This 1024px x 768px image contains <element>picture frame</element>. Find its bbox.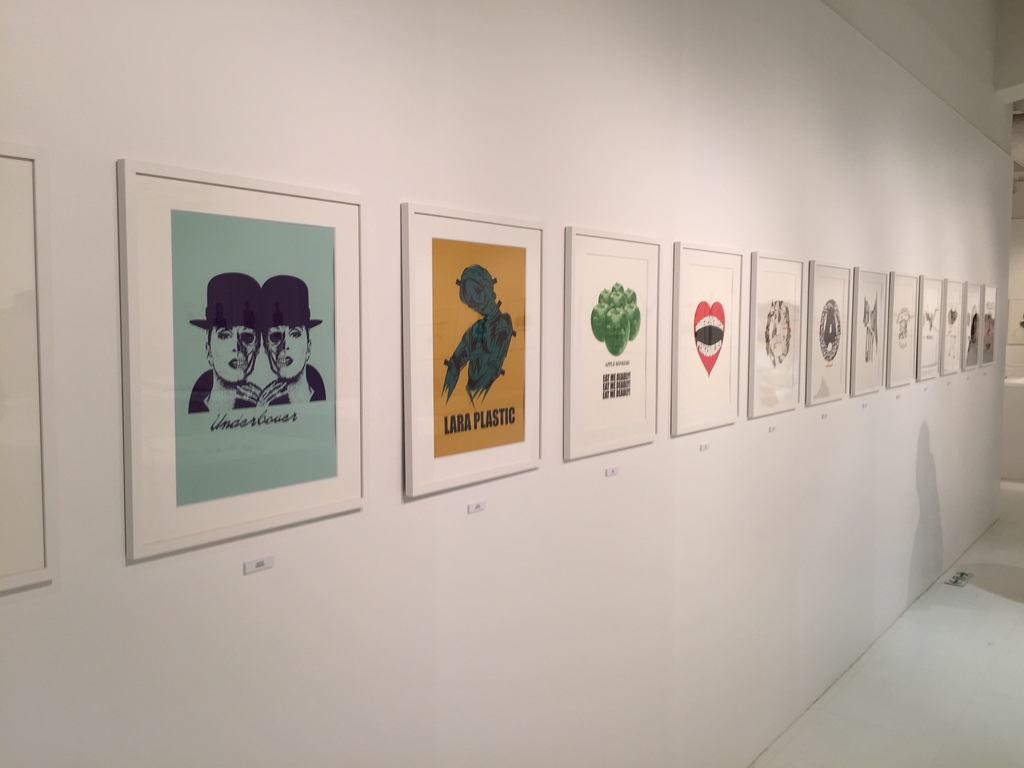
detection(964, 282, 980, 367).
